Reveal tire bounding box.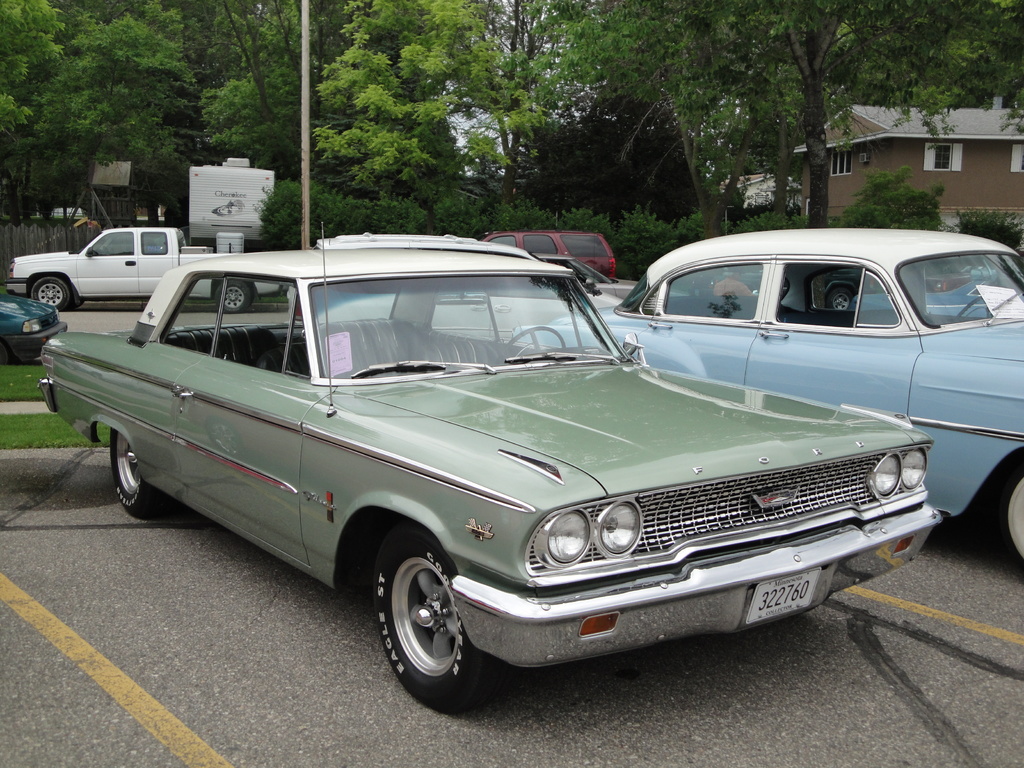
Revealed: {"left": 110, "top": 429, "right": 155, "bottom": 511}.
